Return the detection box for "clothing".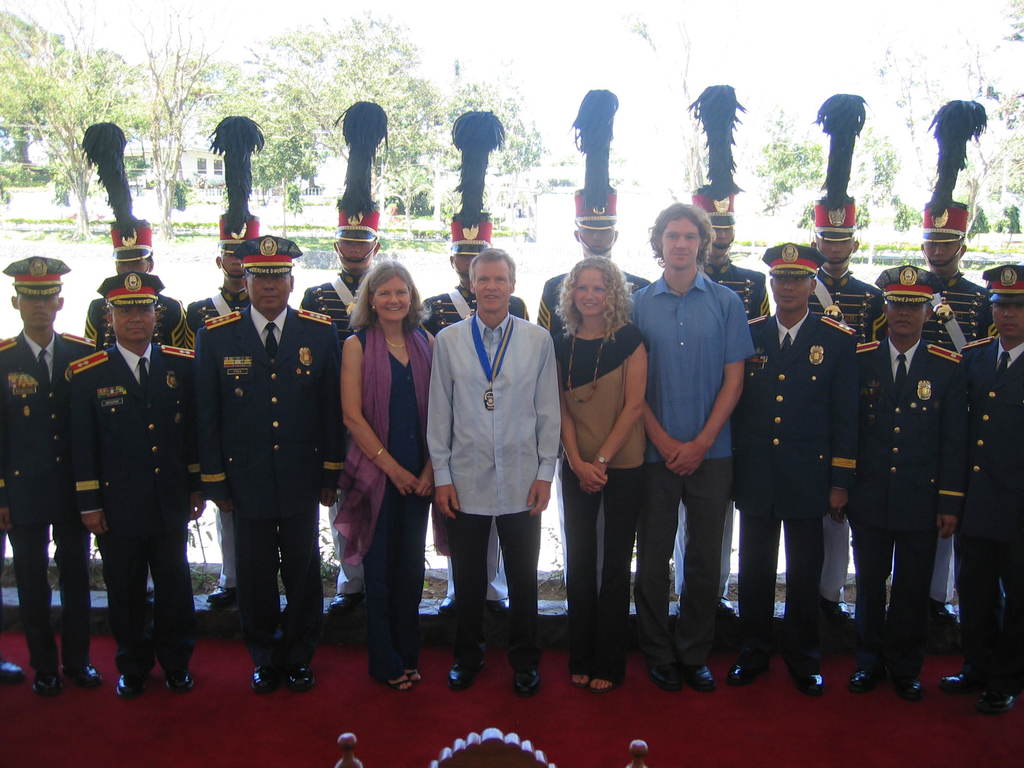
detection(74, 291, 196, 588).
